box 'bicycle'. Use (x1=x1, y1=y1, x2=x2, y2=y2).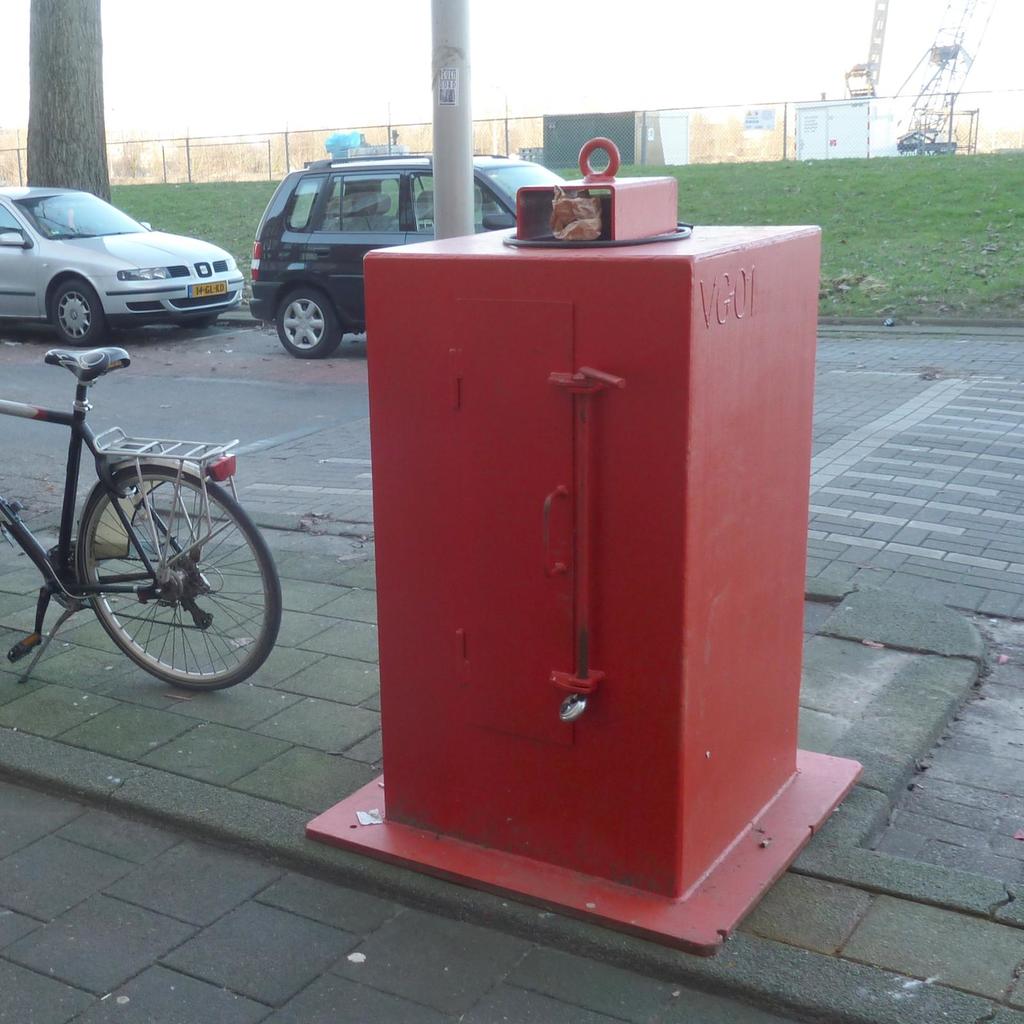
(x1=14, y1=303, x2=309, y2=712).
